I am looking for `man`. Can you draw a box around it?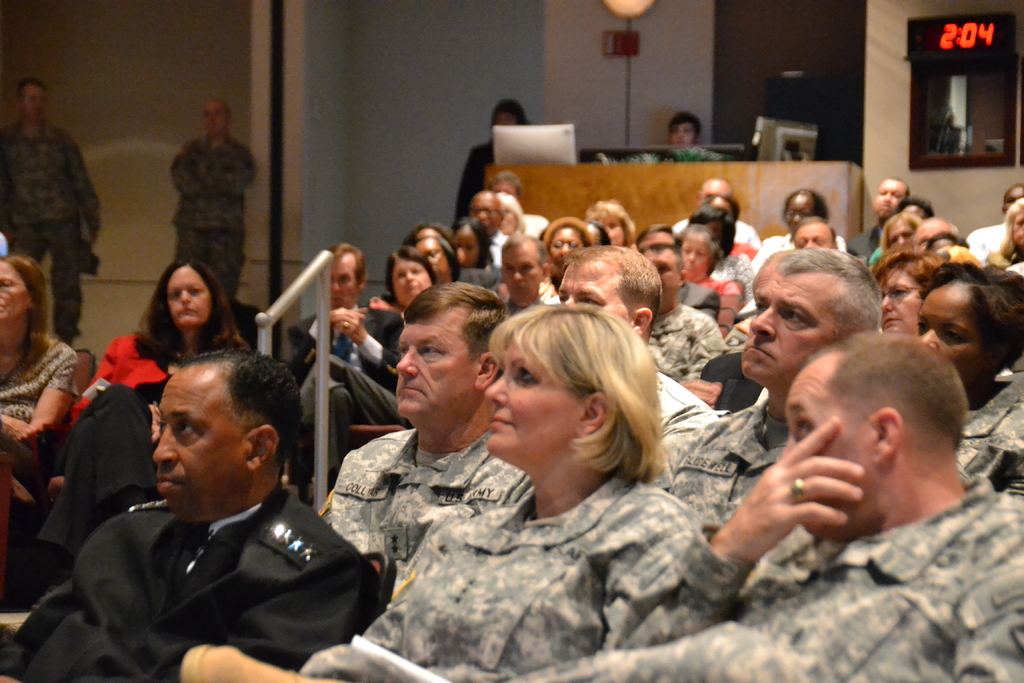
Sure, the bounding box is region(0, 74, 102, 342).
